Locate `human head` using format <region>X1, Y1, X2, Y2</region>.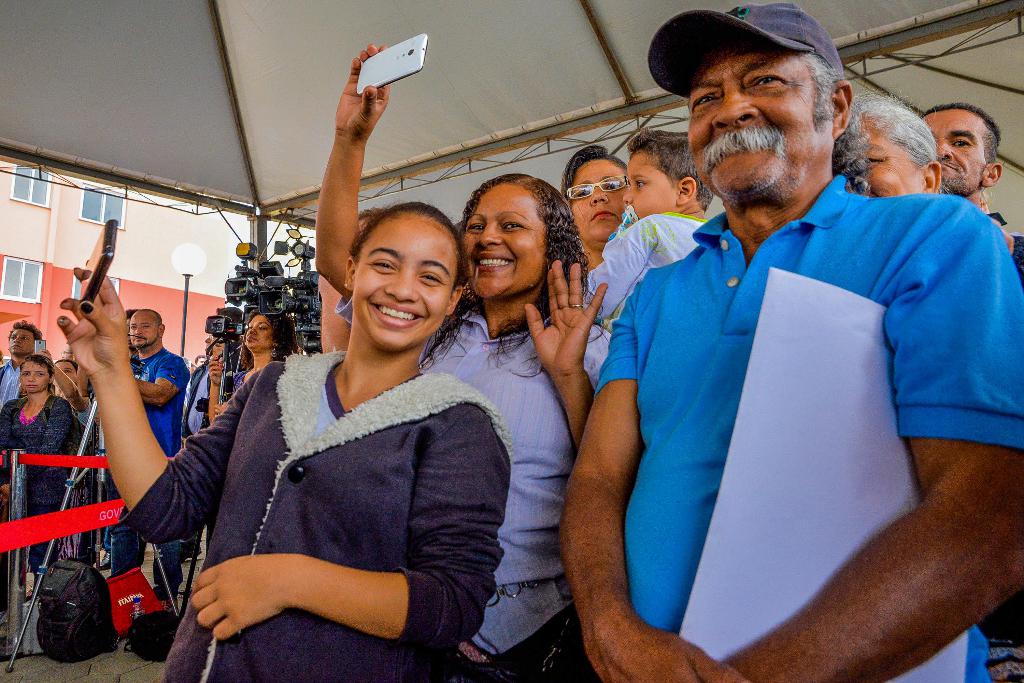
<region>56, 359, 79, 388</region>.
